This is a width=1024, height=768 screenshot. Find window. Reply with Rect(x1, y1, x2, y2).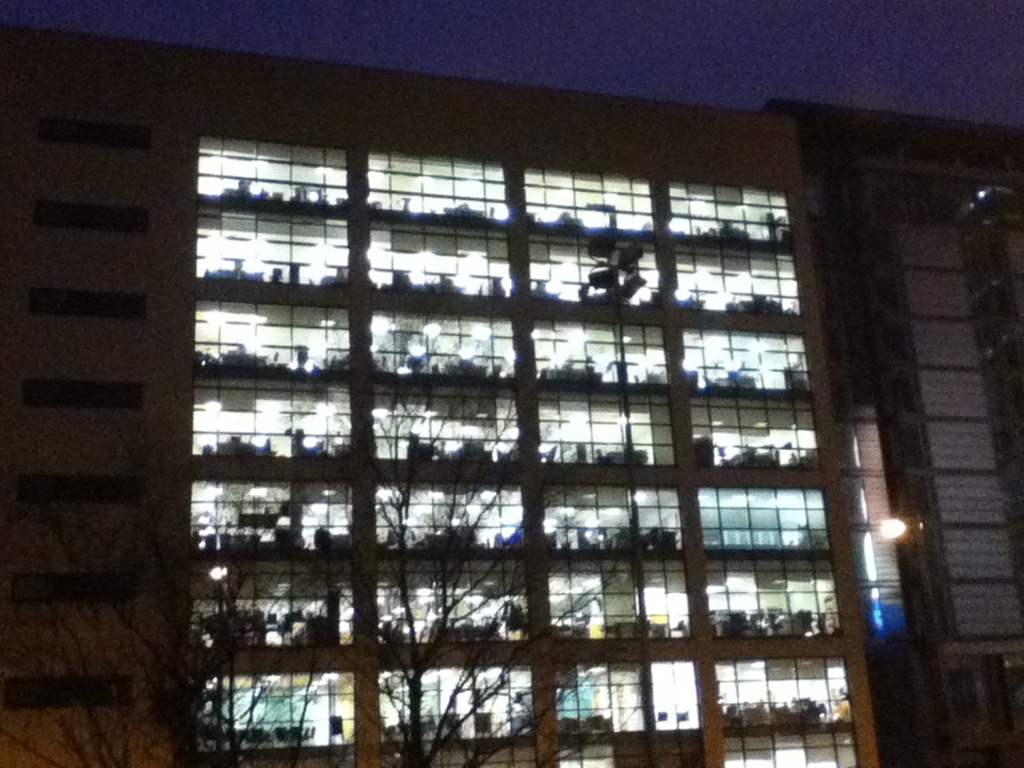
Rect(524, 170, 654, 233).
